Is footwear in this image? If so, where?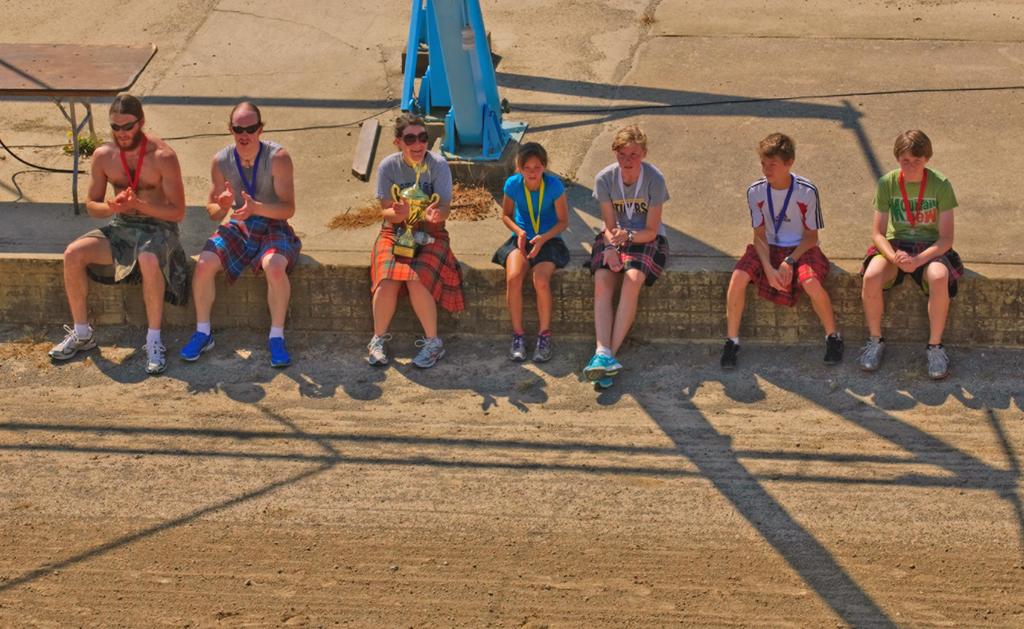
Yes, at {"x1": 141, "y1": 339, "x2": 165, "y2": 373}.
